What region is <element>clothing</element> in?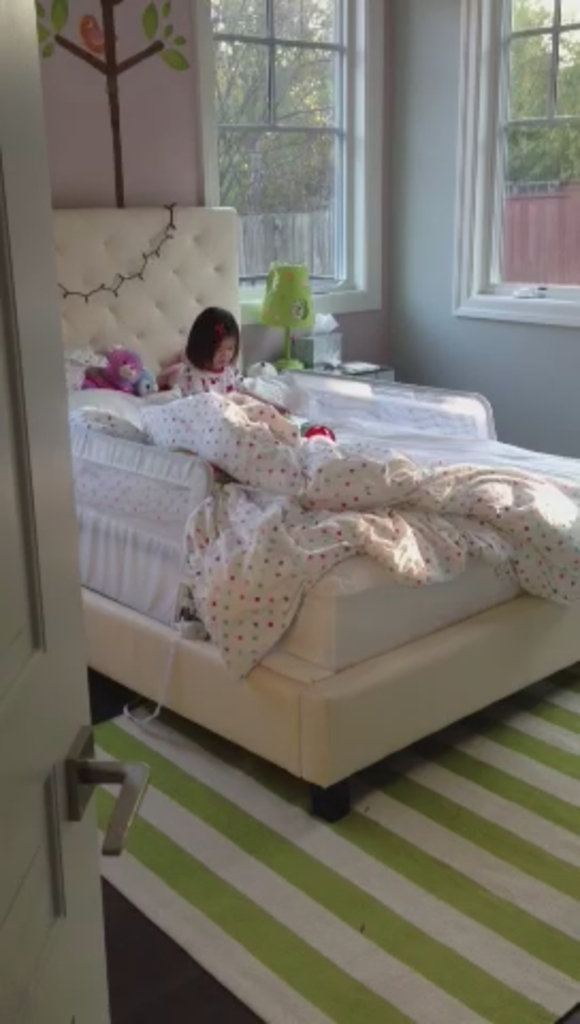
(181, 365, 239, 397).
